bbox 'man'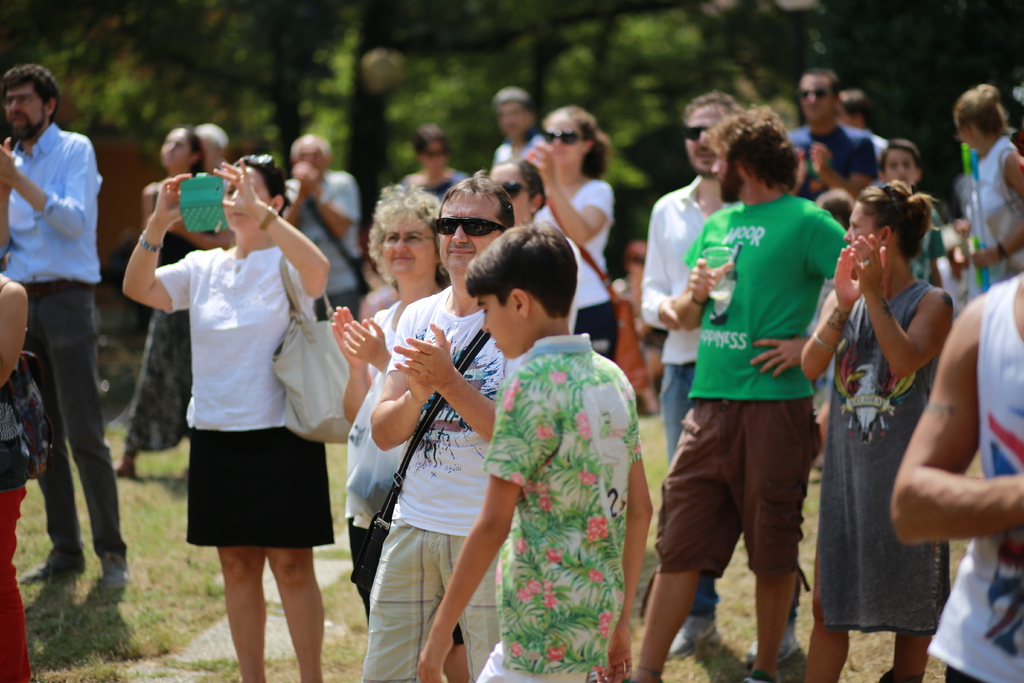
box=[838, 89, 891, 155]
